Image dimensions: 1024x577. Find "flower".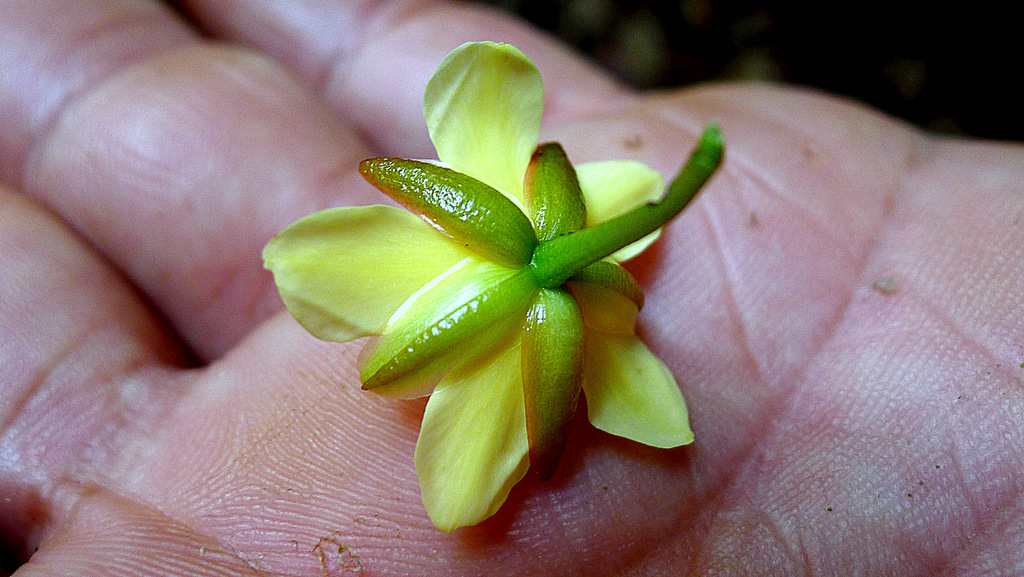
<region>284, 96, 746, 526</region>.
